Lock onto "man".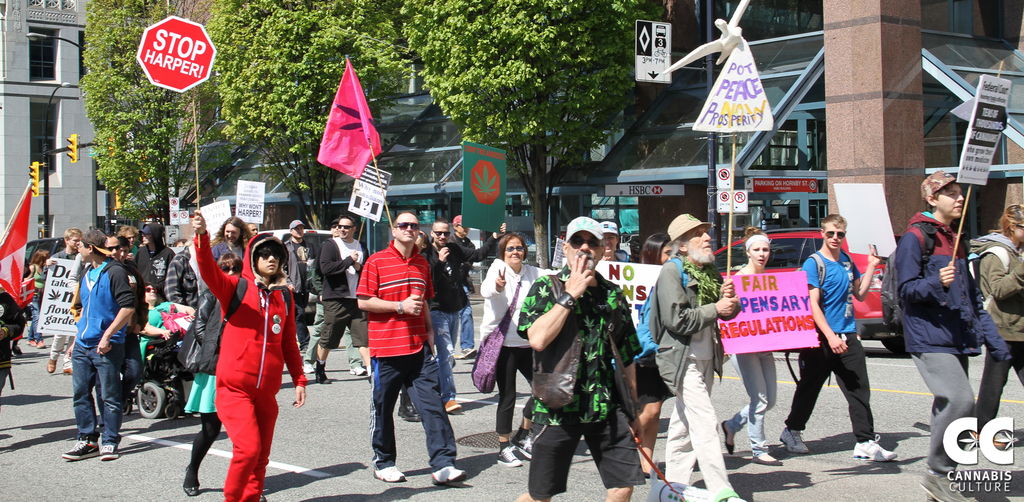
Locked: 62/226/133/463.
